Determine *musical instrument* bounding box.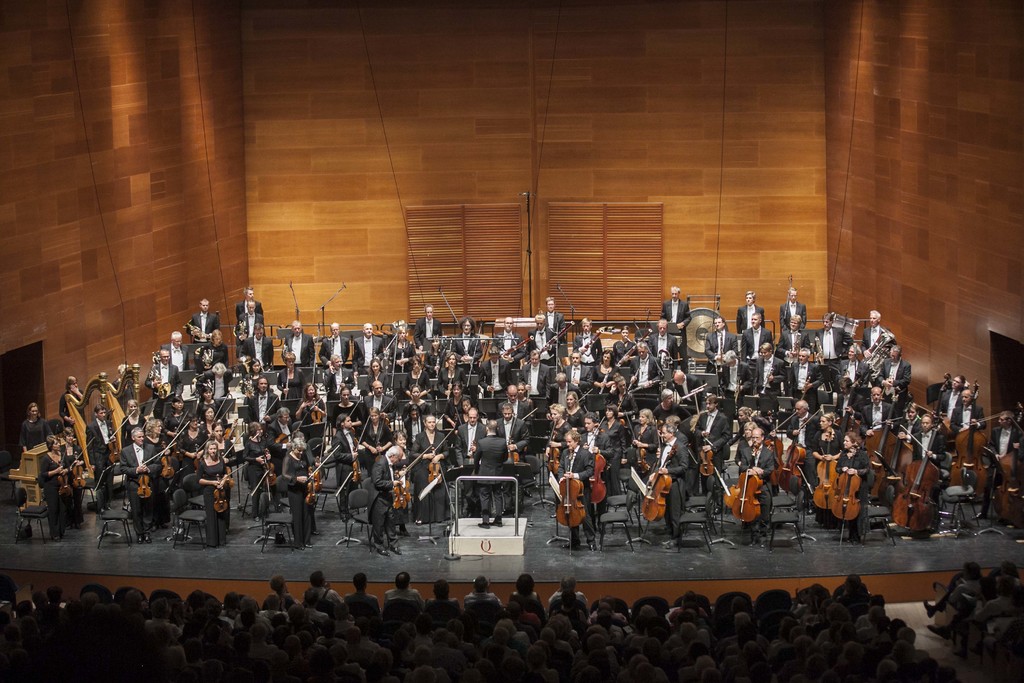
Determined: [left=834, top=381, right=865, bottom=436].
